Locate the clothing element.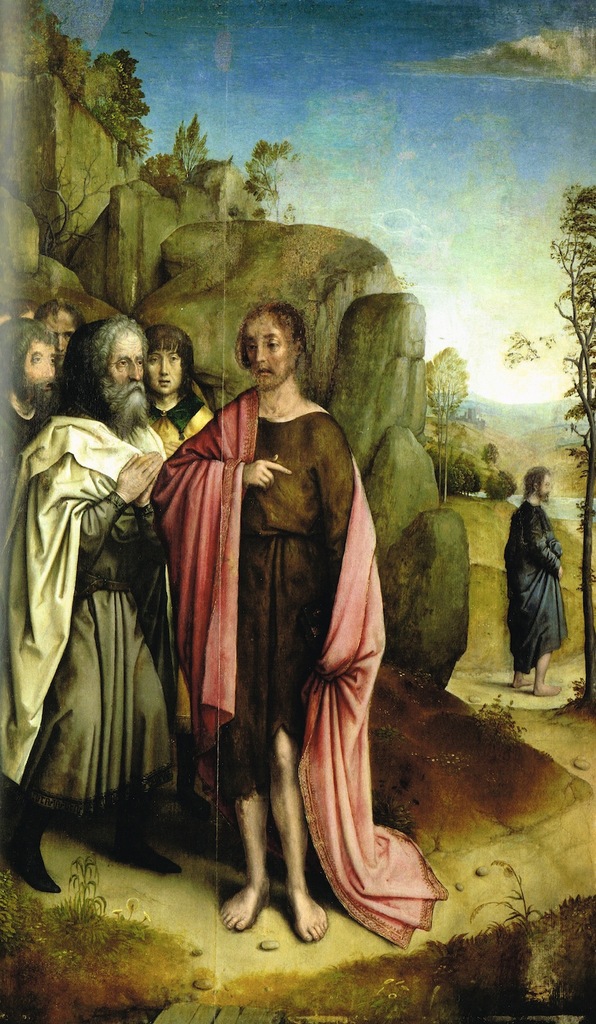
Element bbox: 152, 332, 379, 931.
